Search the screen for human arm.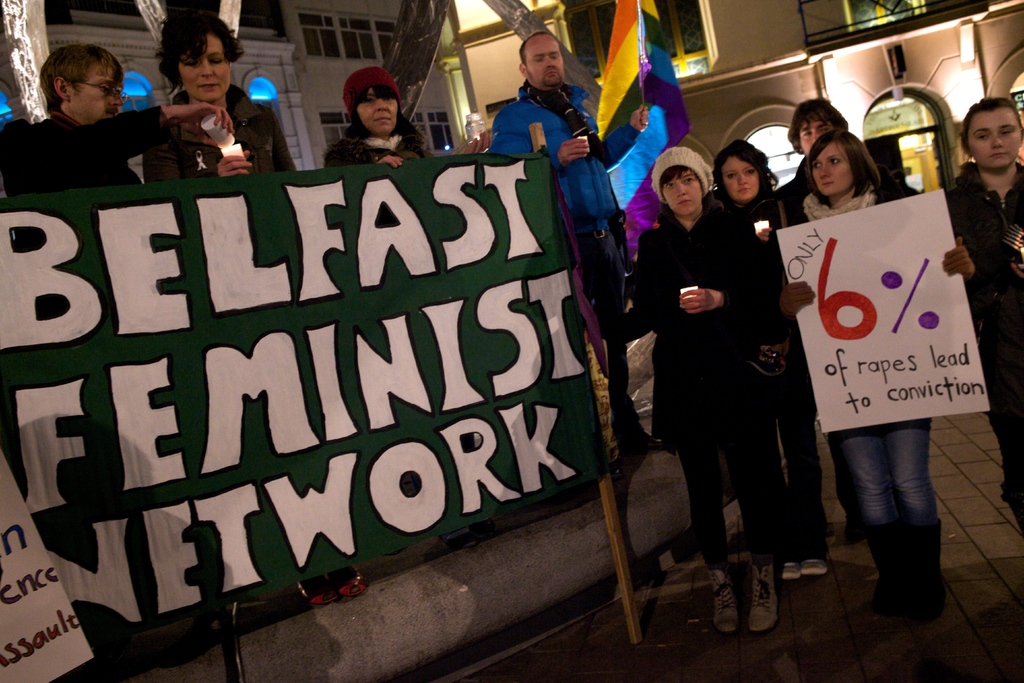
Found at (left=671, top=208, right=776, bottom=329).
